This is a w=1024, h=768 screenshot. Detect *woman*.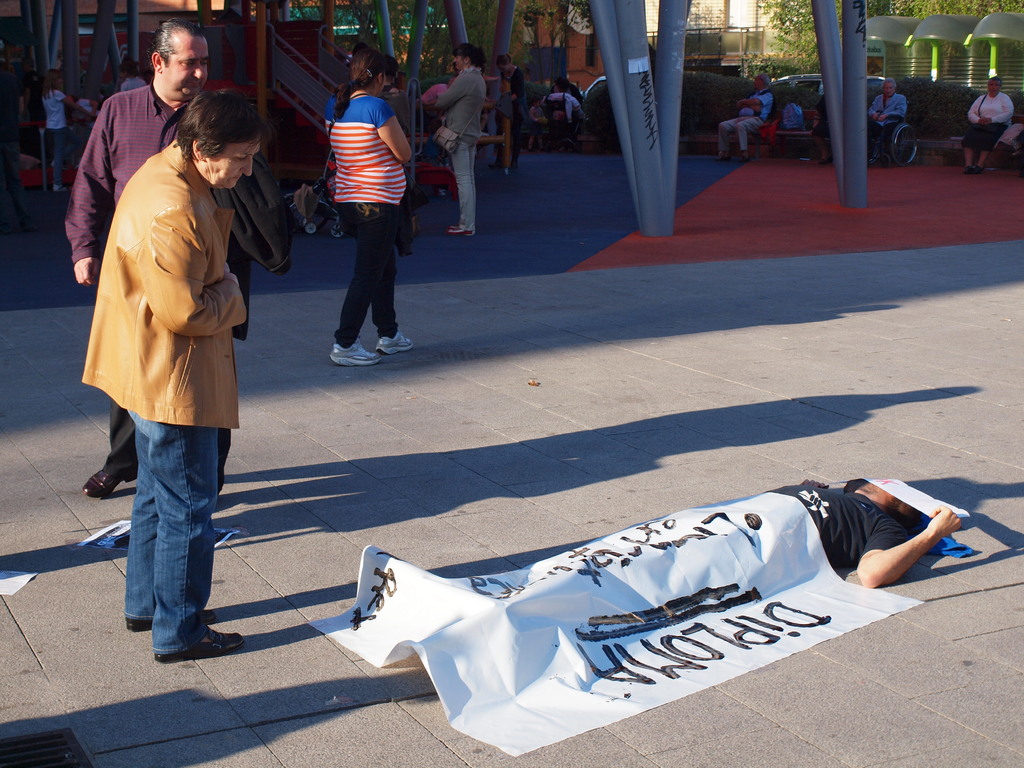
<region>959, 74, 1016, 175</region>.
